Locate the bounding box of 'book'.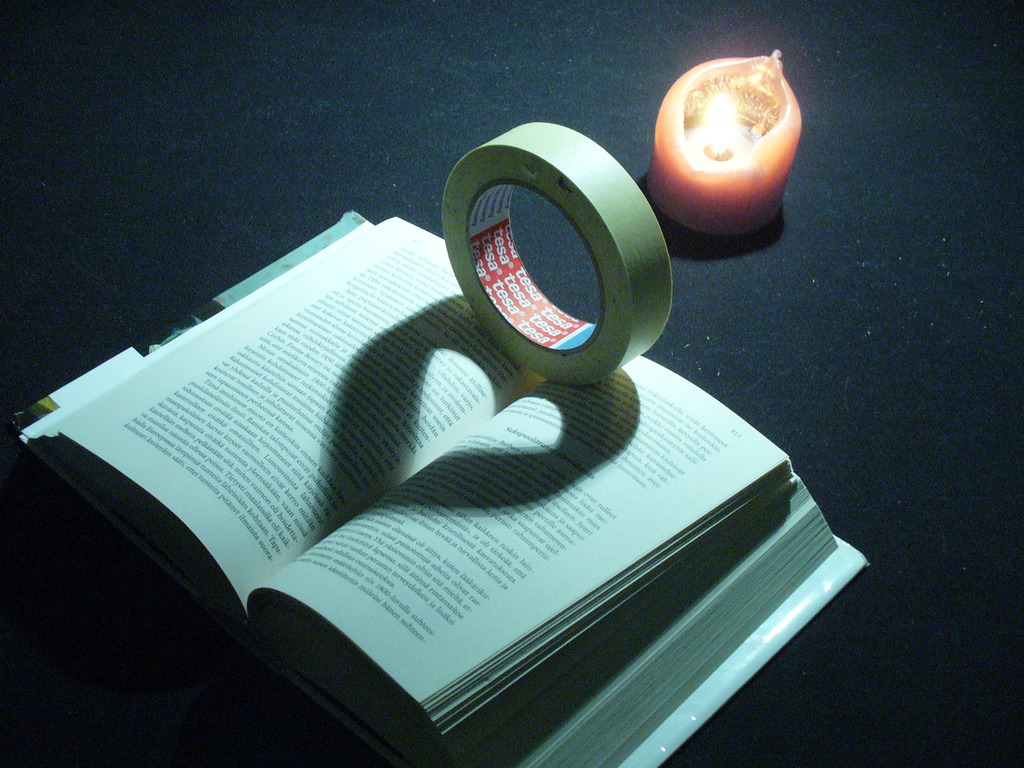
Bounding box: [6,206,860,767].
